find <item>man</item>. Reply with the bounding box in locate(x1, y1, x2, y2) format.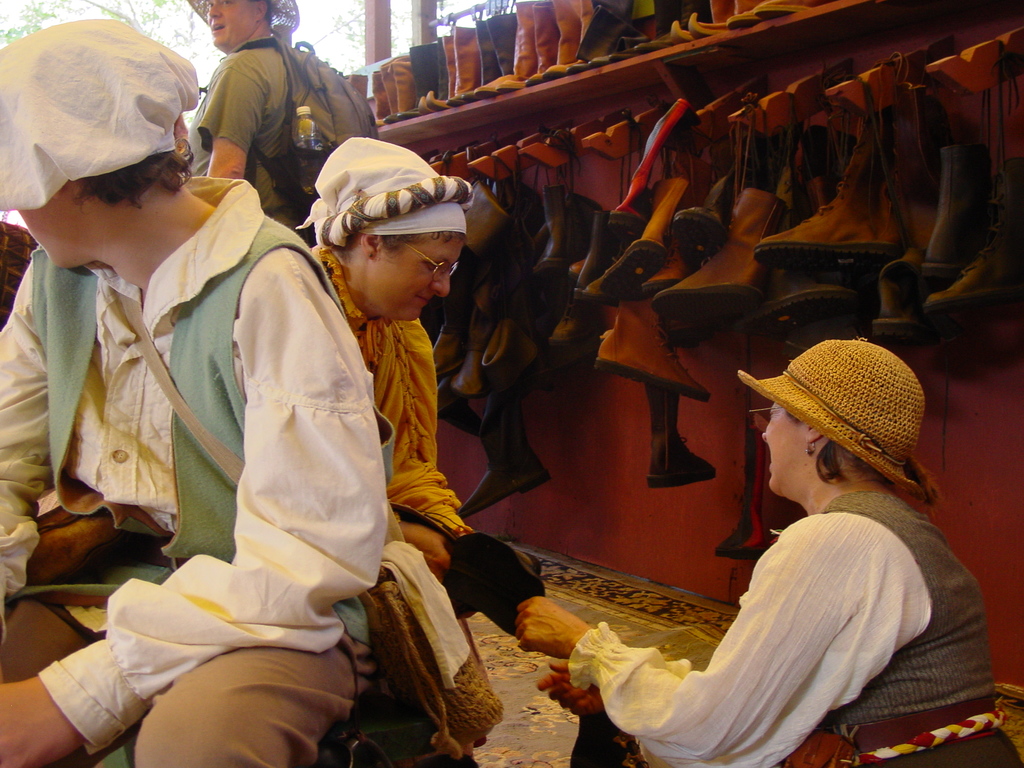
locate(184, 0, 309, 246).
